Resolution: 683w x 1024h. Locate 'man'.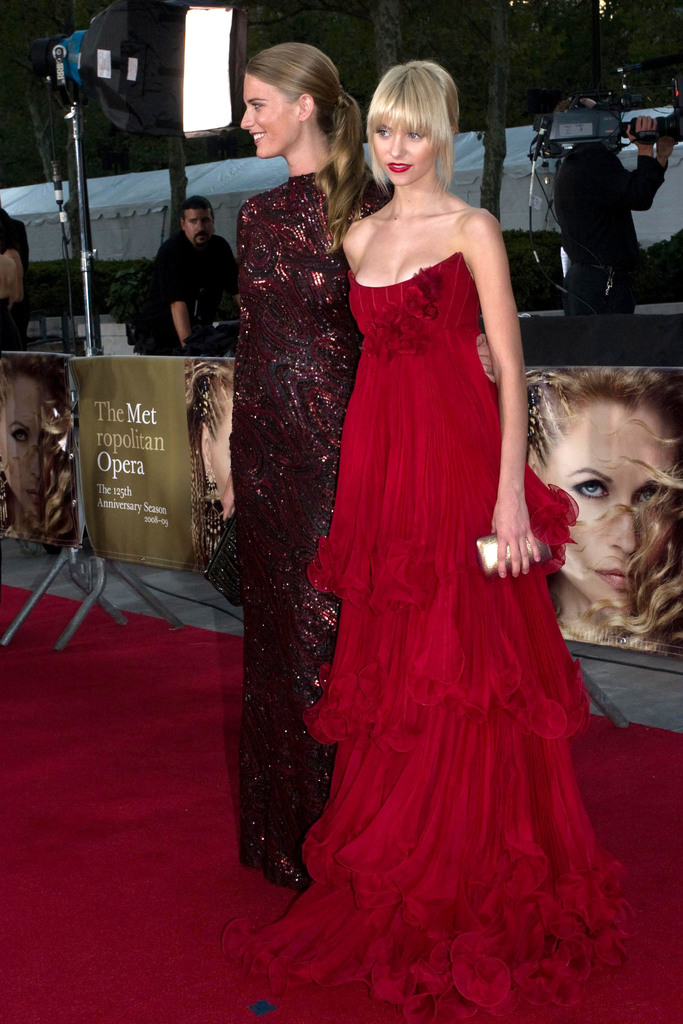
l=551, t=88, r=682, b=327.
